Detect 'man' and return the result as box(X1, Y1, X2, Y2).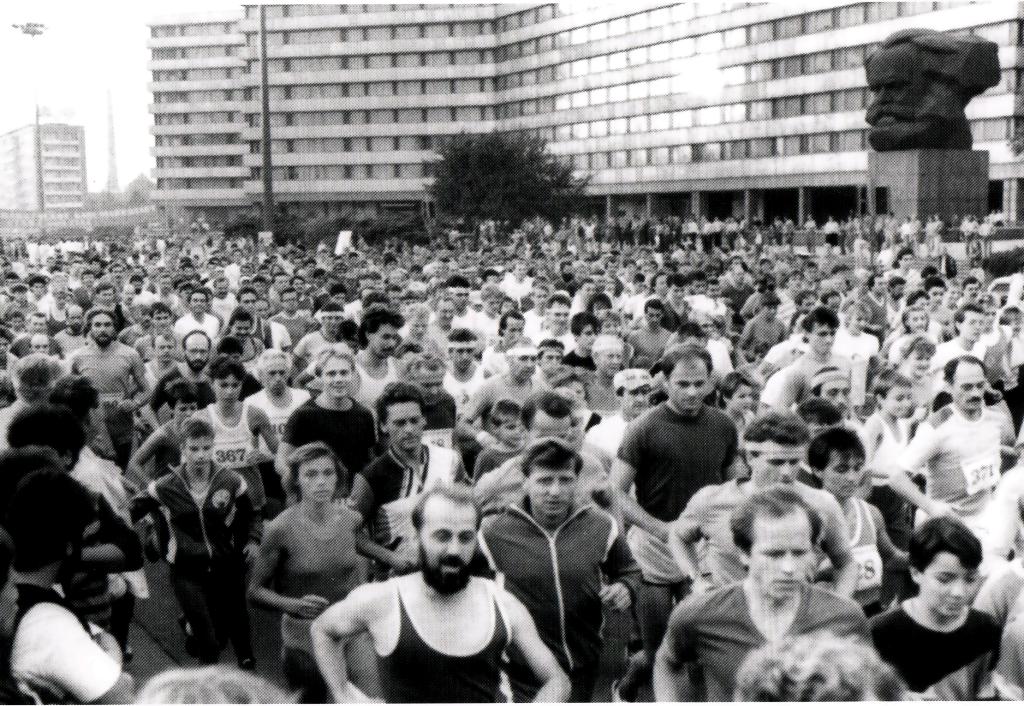
box(930, 302, 981, 377).
